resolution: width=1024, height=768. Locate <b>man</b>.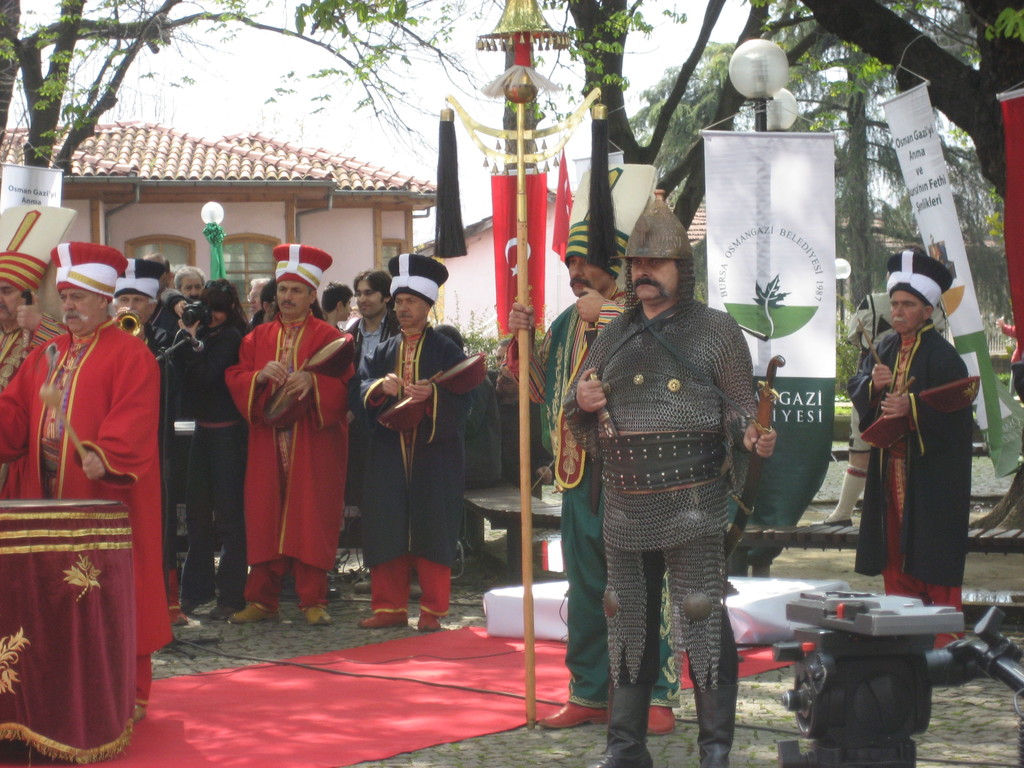
0,202,75,389.
